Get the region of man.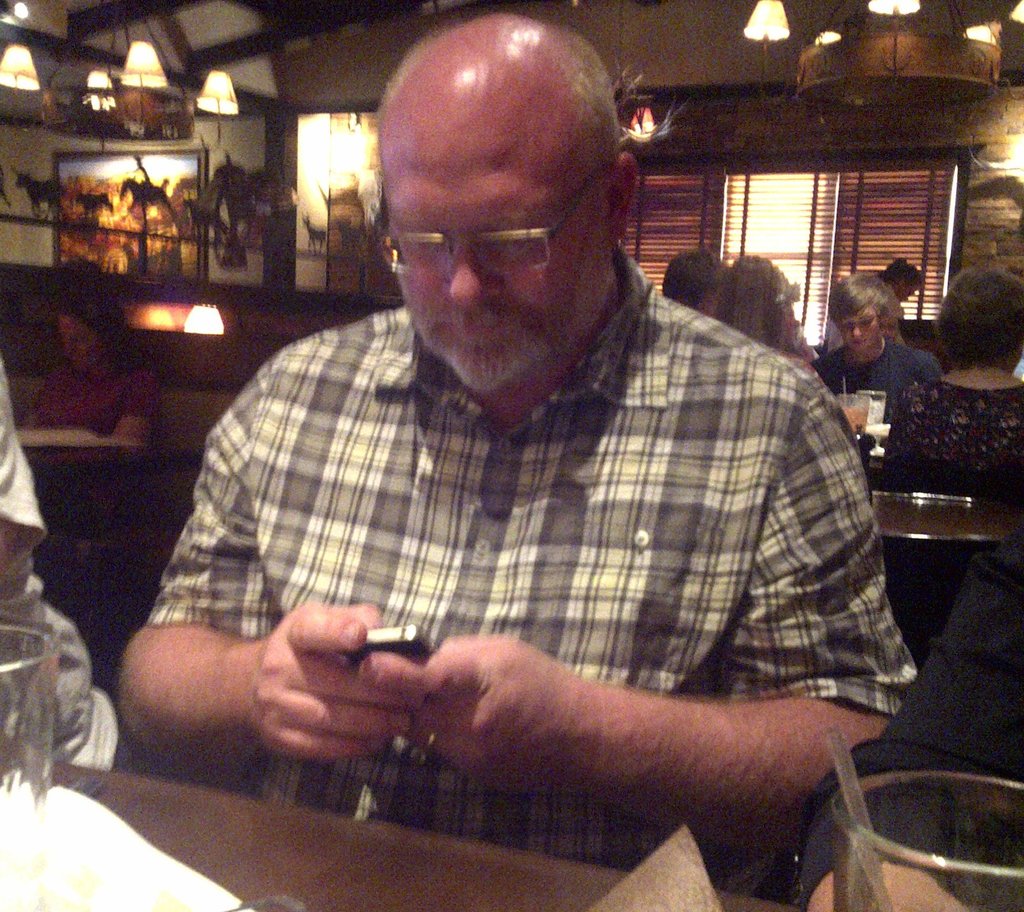
(left=116, top=31, right=932, bottom=890).
